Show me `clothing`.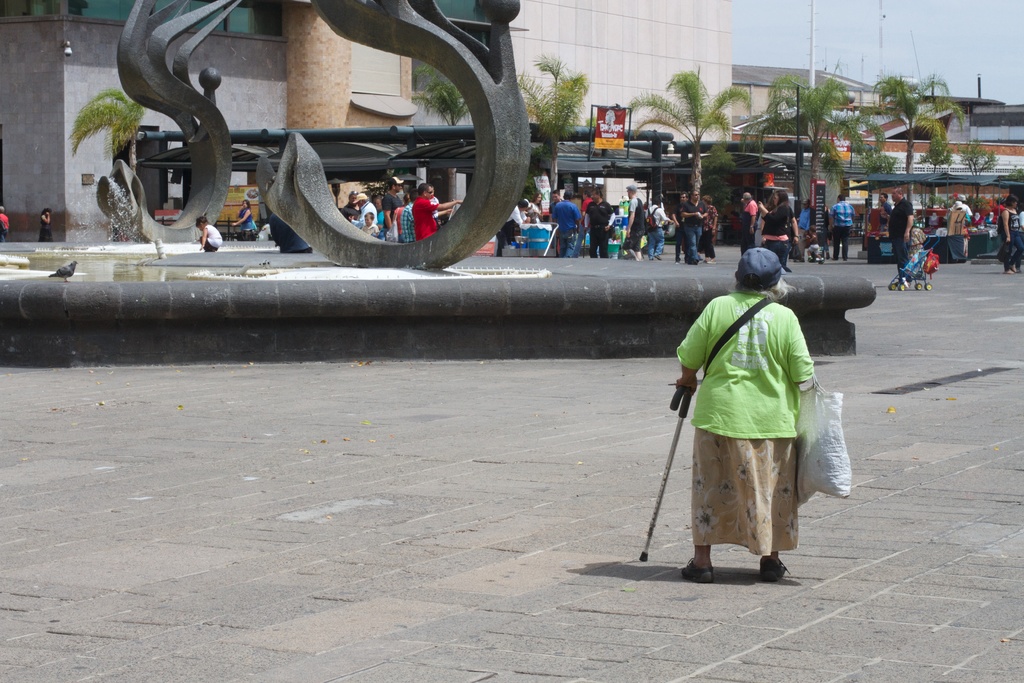
`clothing` is here: select_region(999, 188, 1022, 272).
